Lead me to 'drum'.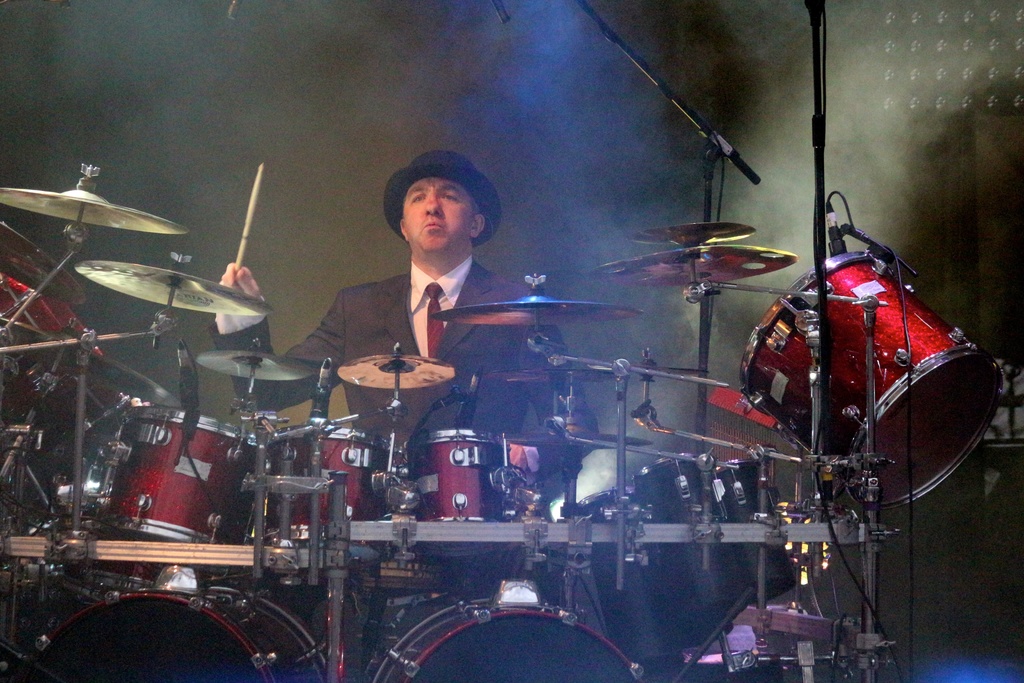
Lead to BBox(364, 597, 648, 682).
